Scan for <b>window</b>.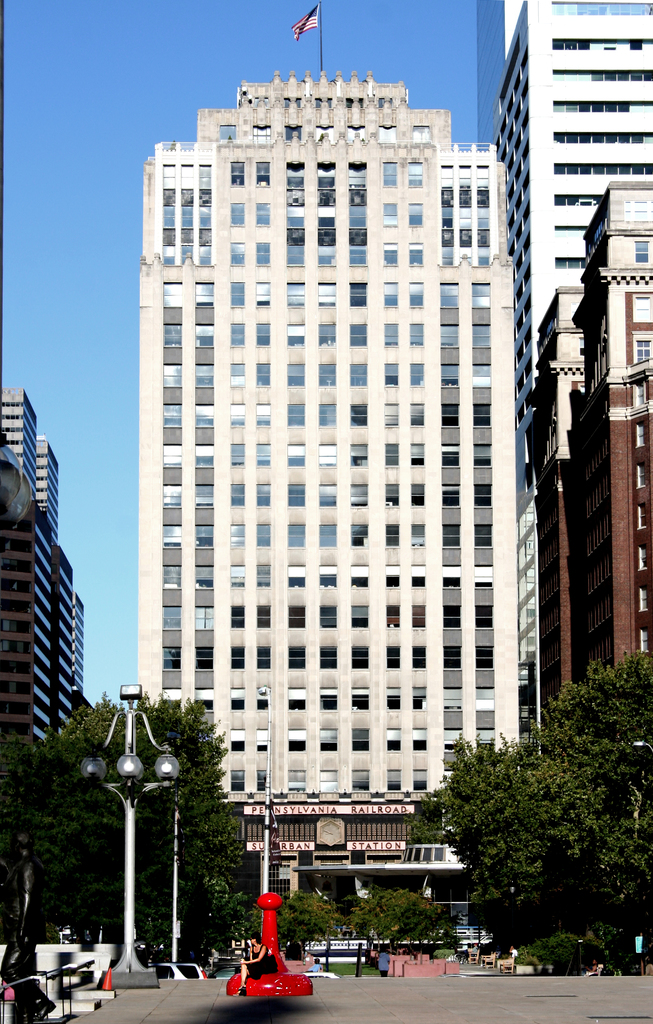
Scan result: locate(257, 643, 273, 666).
